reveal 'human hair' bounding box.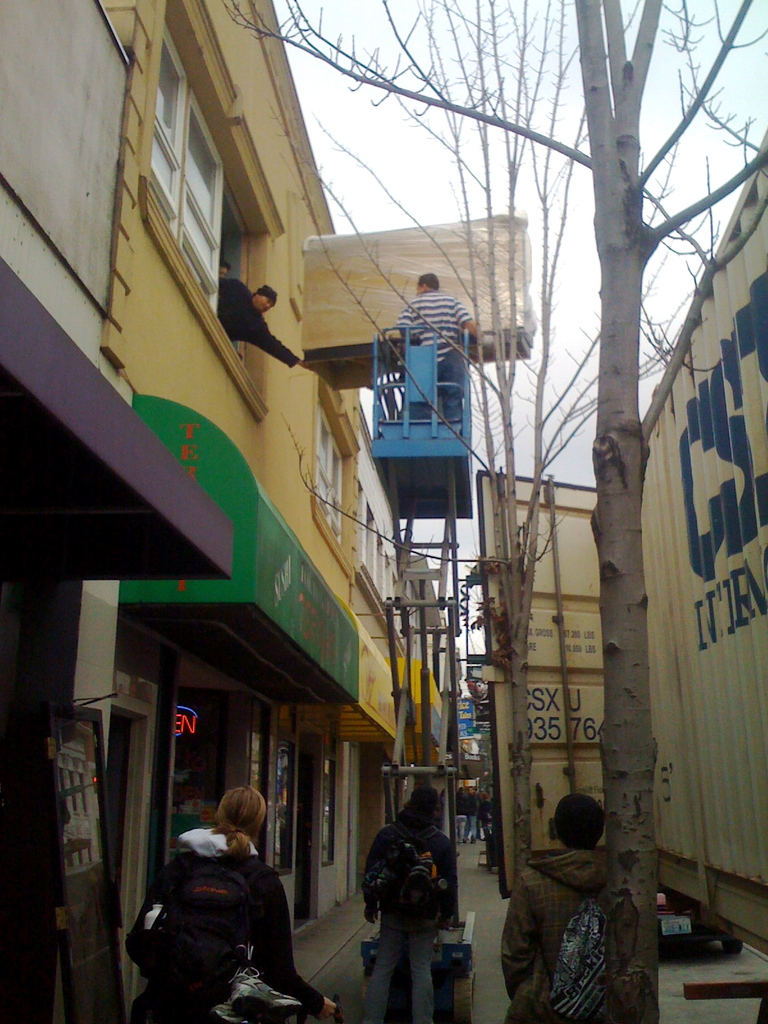
Revealed: bbox=[212, 783, 269, 868].
